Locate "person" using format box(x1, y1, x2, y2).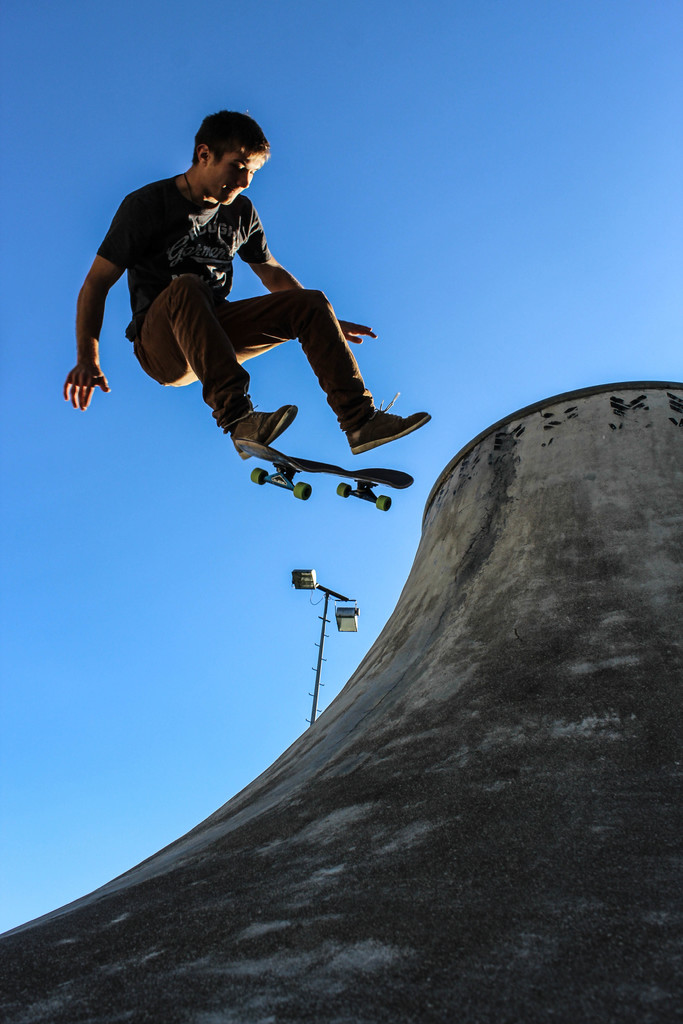
box(53, 100, 438, 463).
